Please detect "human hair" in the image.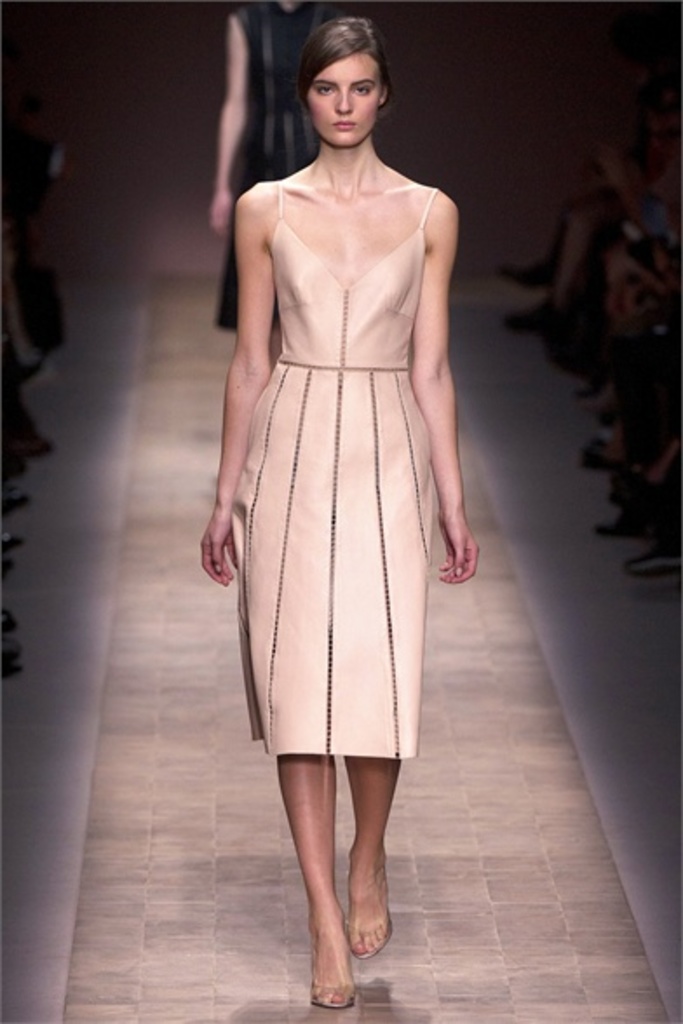
287:14:397:115.
